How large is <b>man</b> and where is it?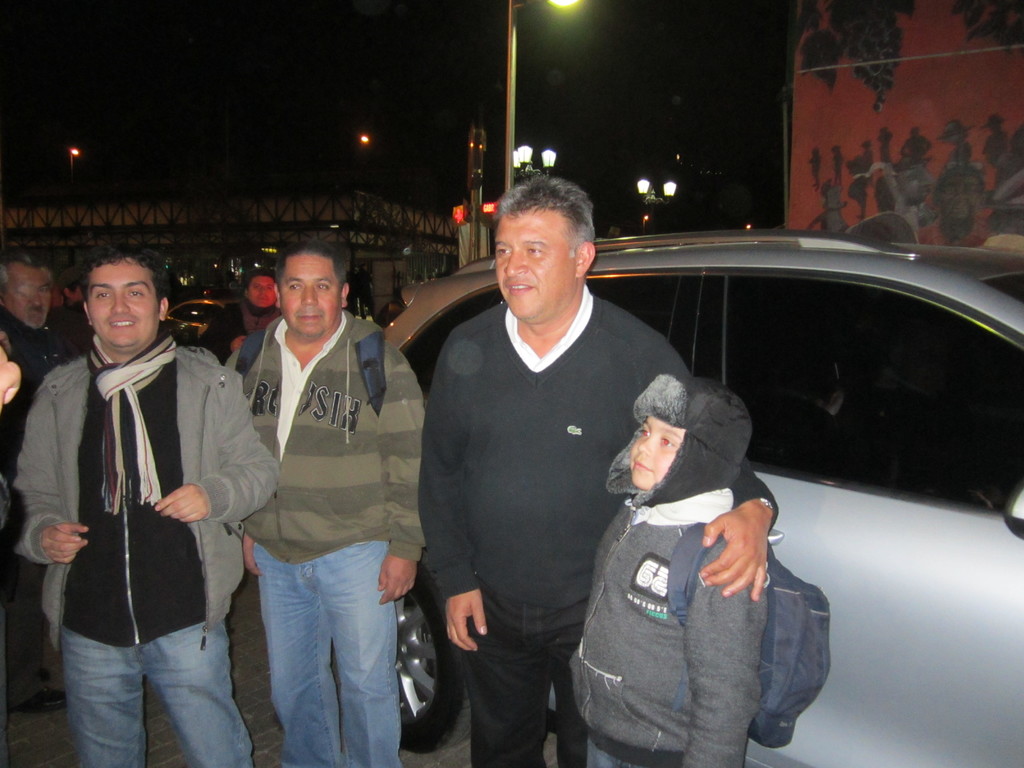
Bounding box: bbox(0, 254, 75, 714).
